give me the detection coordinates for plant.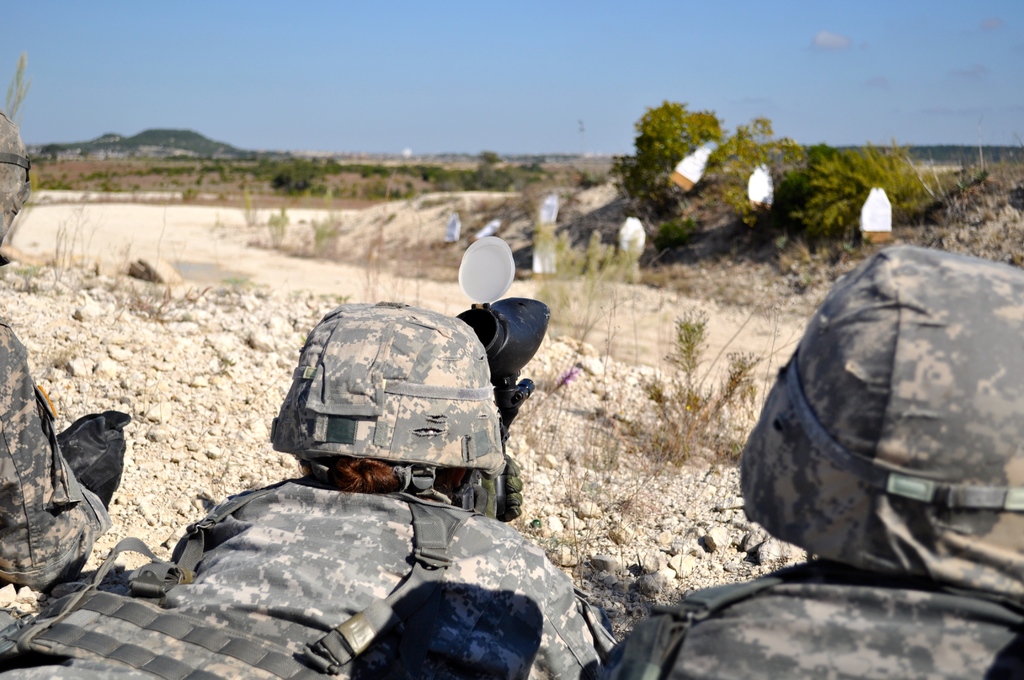
{"x1": 513, "y1": 369, "x2": 707, "y2": 605}.
